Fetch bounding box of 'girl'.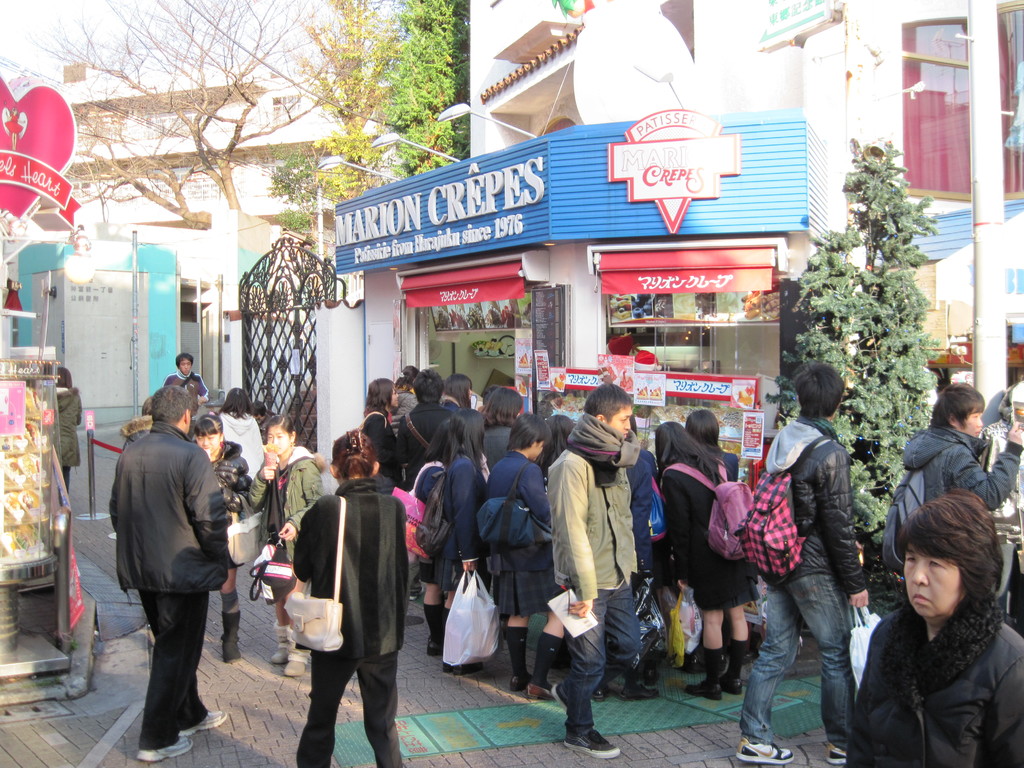
Bbox: 216, 388, 266, 522.
